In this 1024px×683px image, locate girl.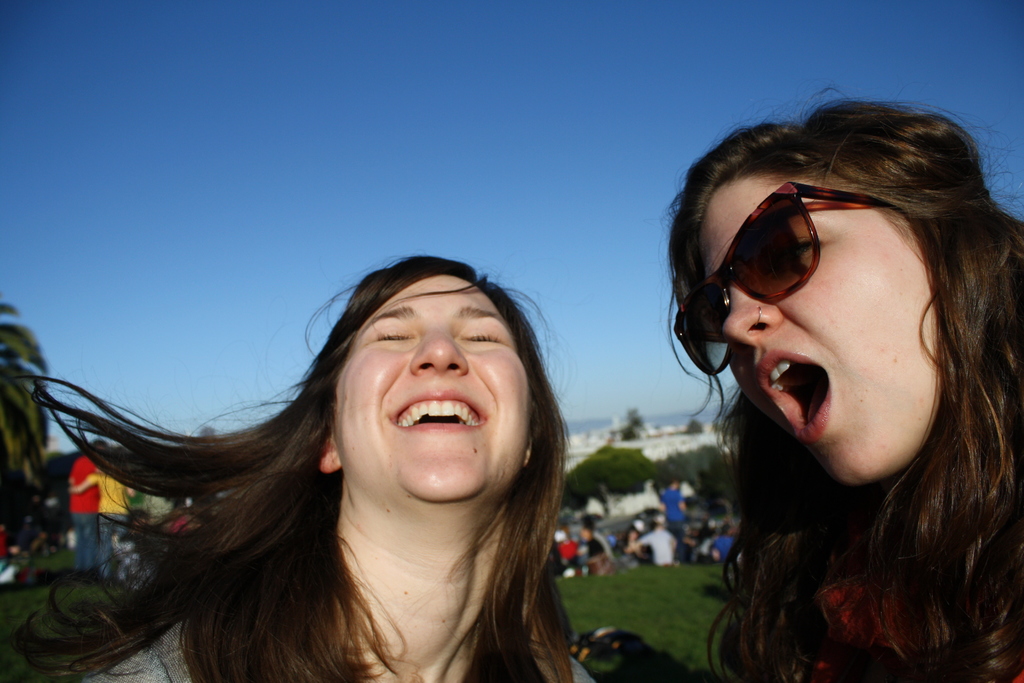
Bounding box: <bbox>0, 253, 595, 682</bbox>.
